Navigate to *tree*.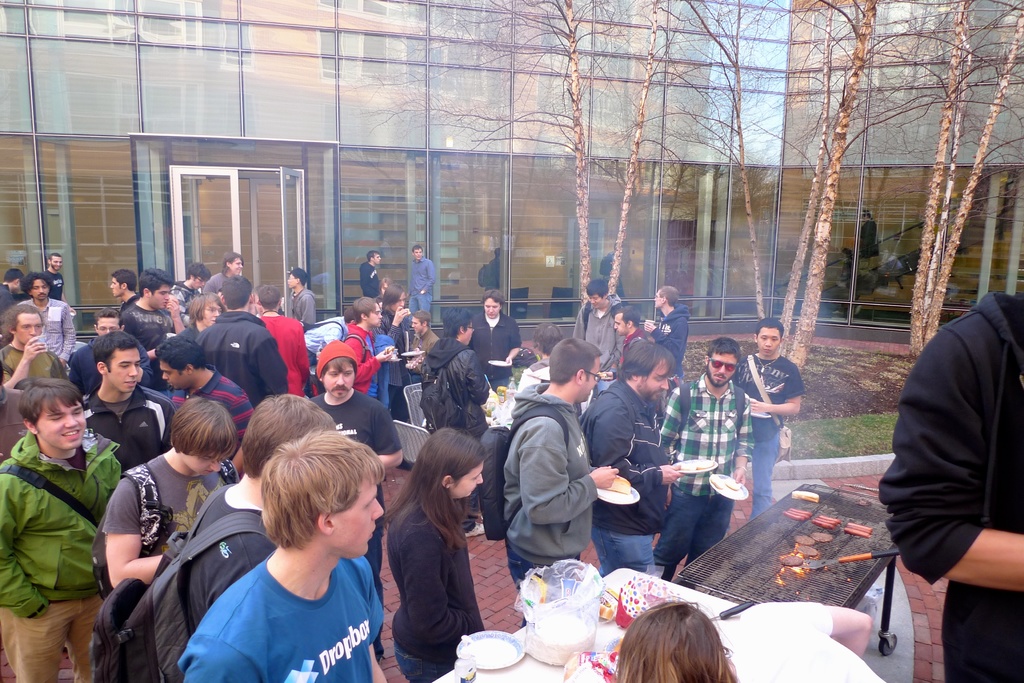
Navigation target: [365, 0, 639, 302].
